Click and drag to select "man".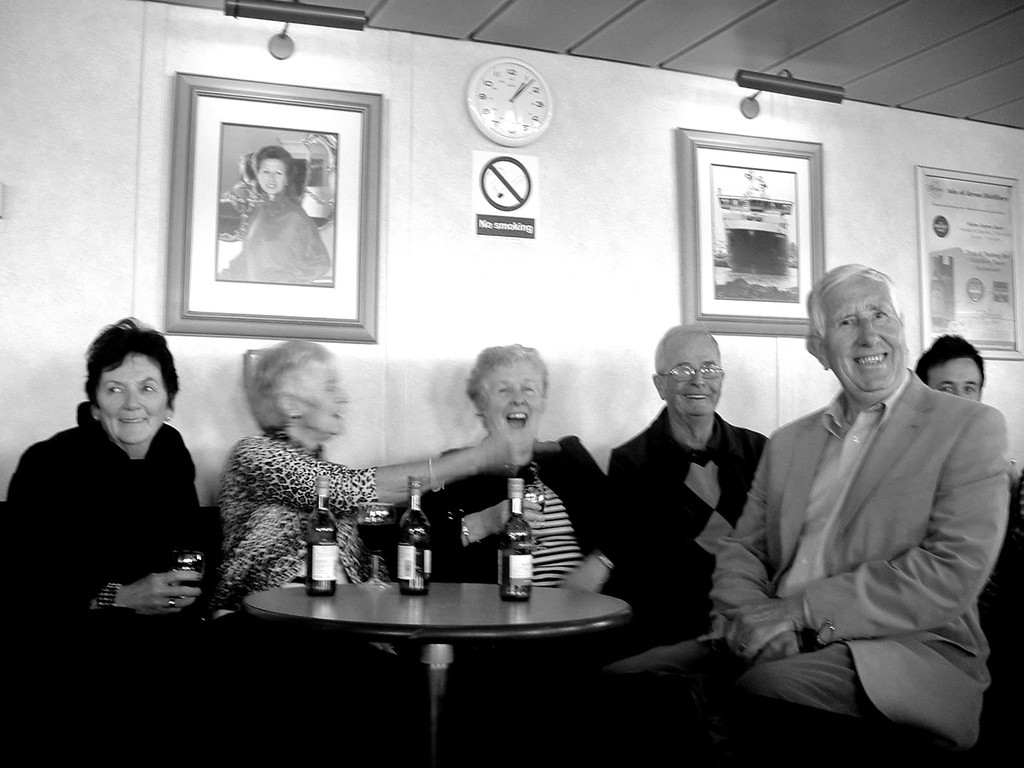
Selection: x1=602, y1=320, x2=774, y2=637.
